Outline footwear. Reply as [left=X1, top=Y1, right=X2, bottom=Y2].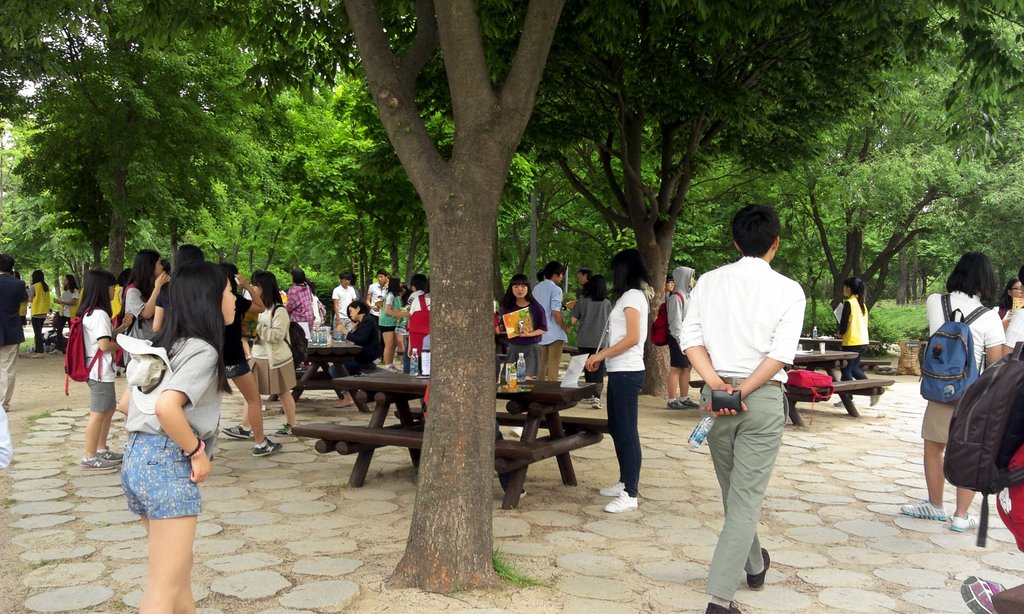
[left=746, top=546, right=769, bottom=590].
